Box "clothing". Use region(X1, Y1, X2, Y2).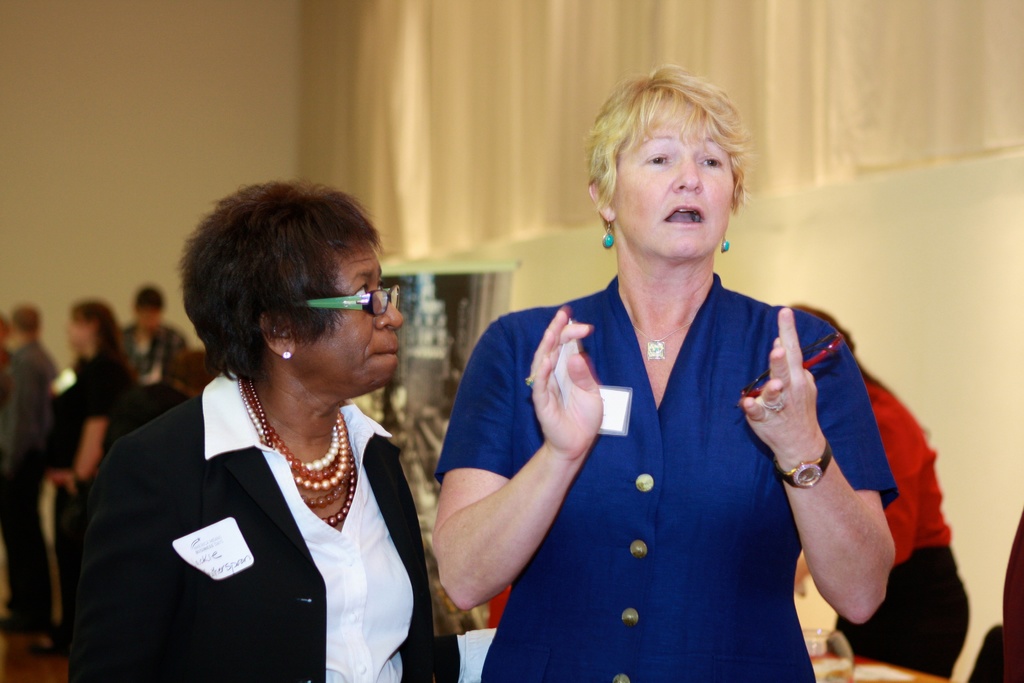
region(481, 243, 882, 669).
